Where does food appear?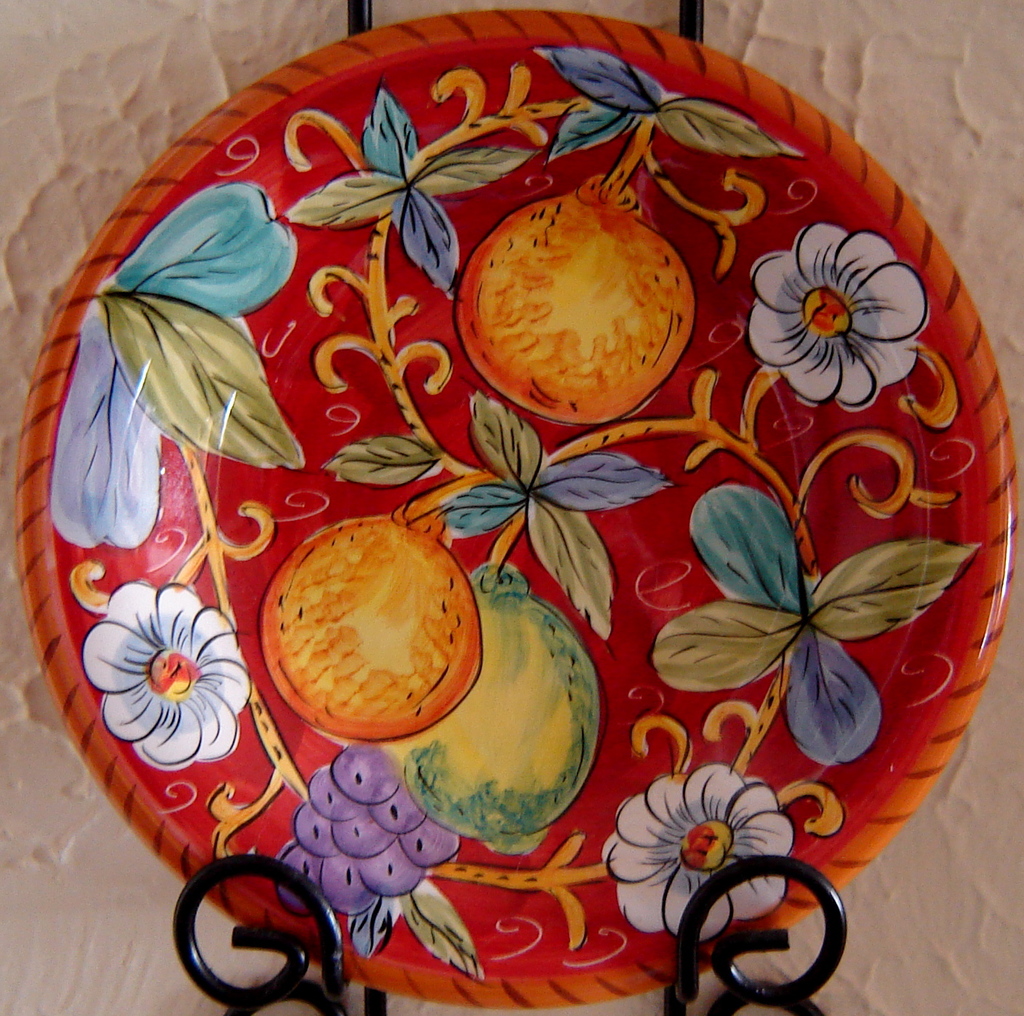
Appears at detection(274, 748, 463, 923).
